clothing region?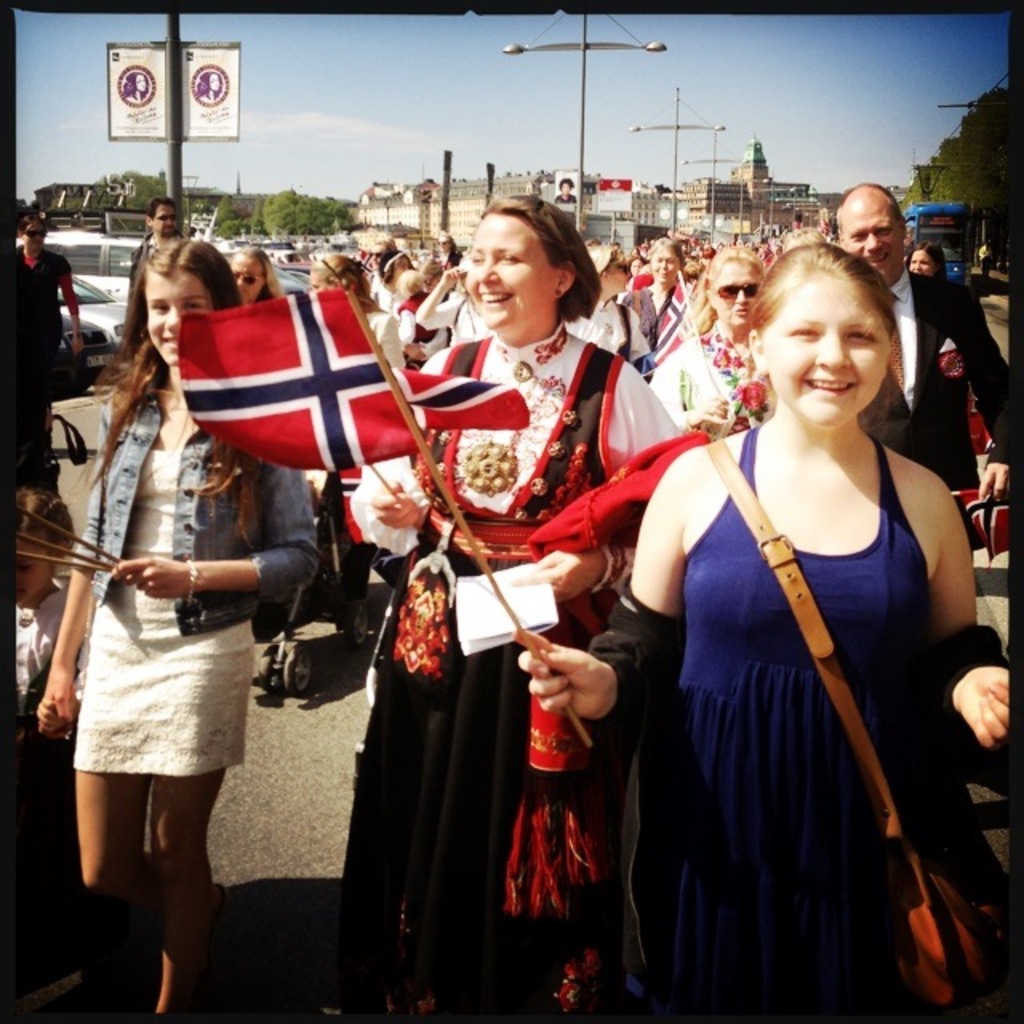
x1=91, y1=374, x2=323, y2=784
